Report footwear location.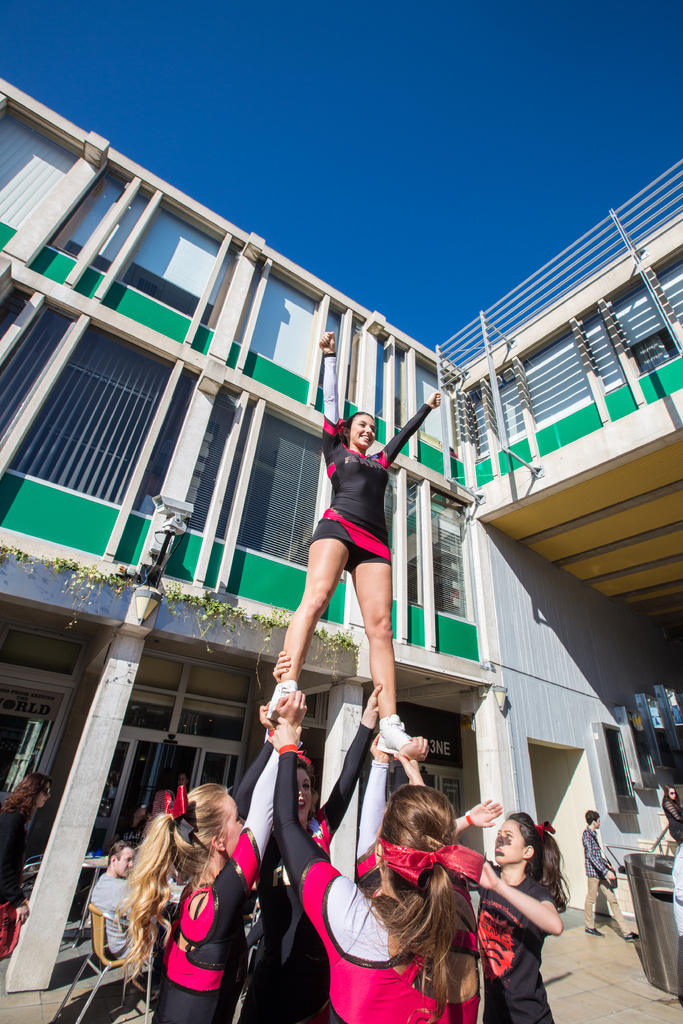
Report: {"x1": 623, "y1": 929, "x2": 642, "y2": 945}.
